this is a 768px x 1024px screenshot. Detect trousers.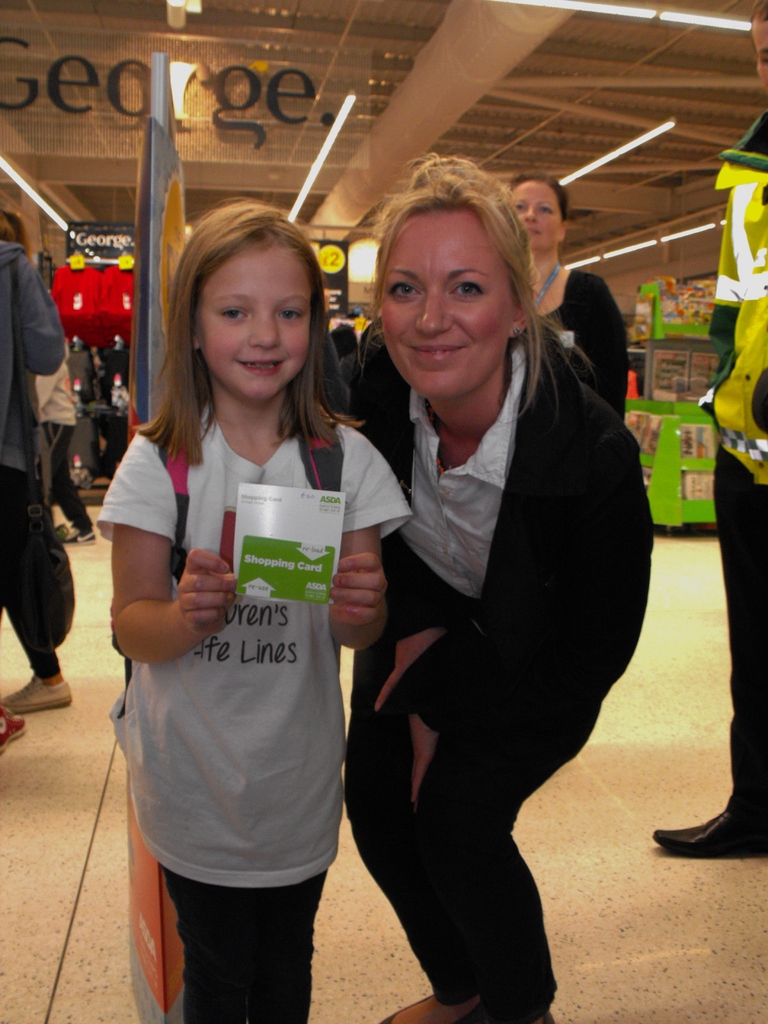
locate(0, 470, 72, 676).
